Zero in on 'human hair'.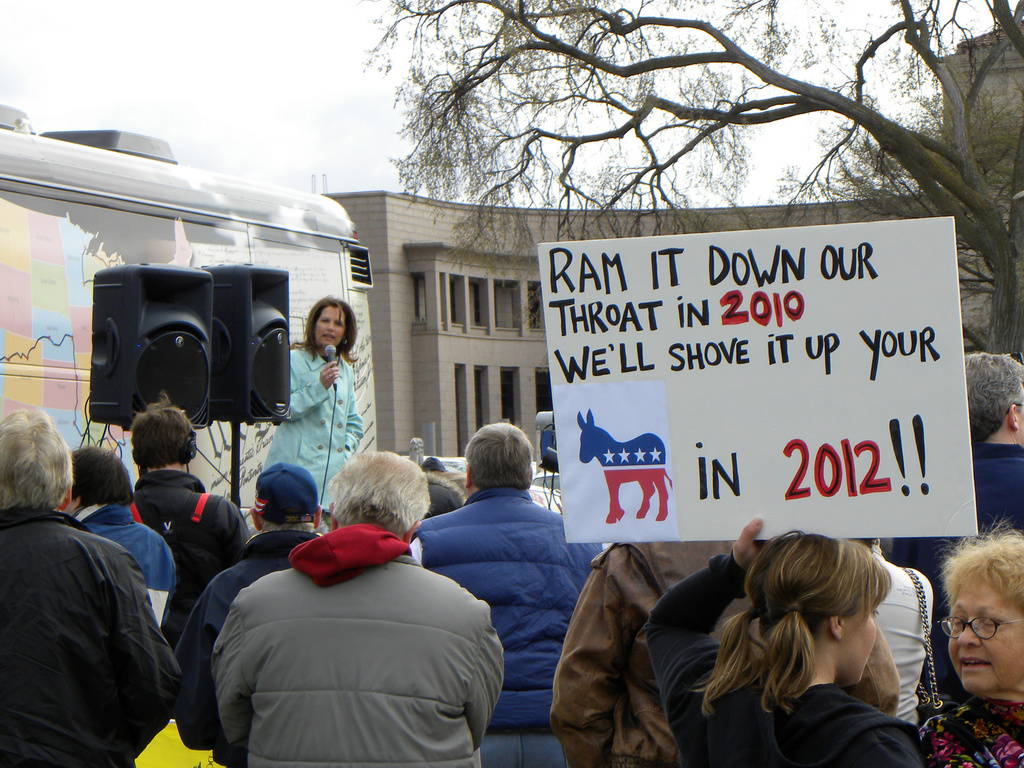
Zeroed in: x1=303, y1=296, x2=364, y2=352.
